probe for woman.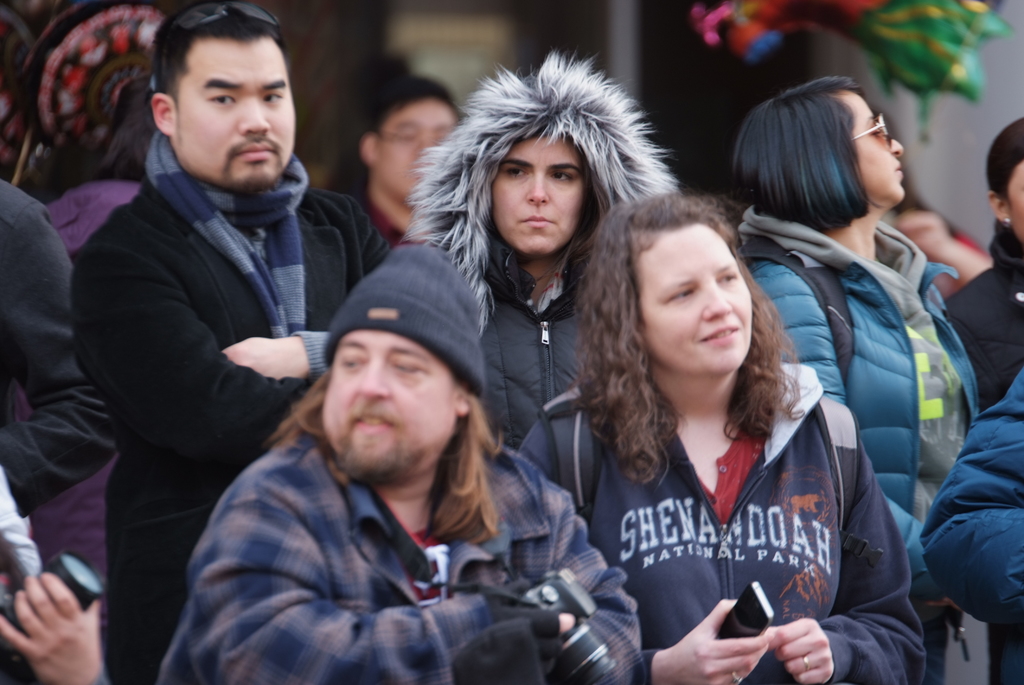
Probe result: l=508, t=201, r=959, b=684.
